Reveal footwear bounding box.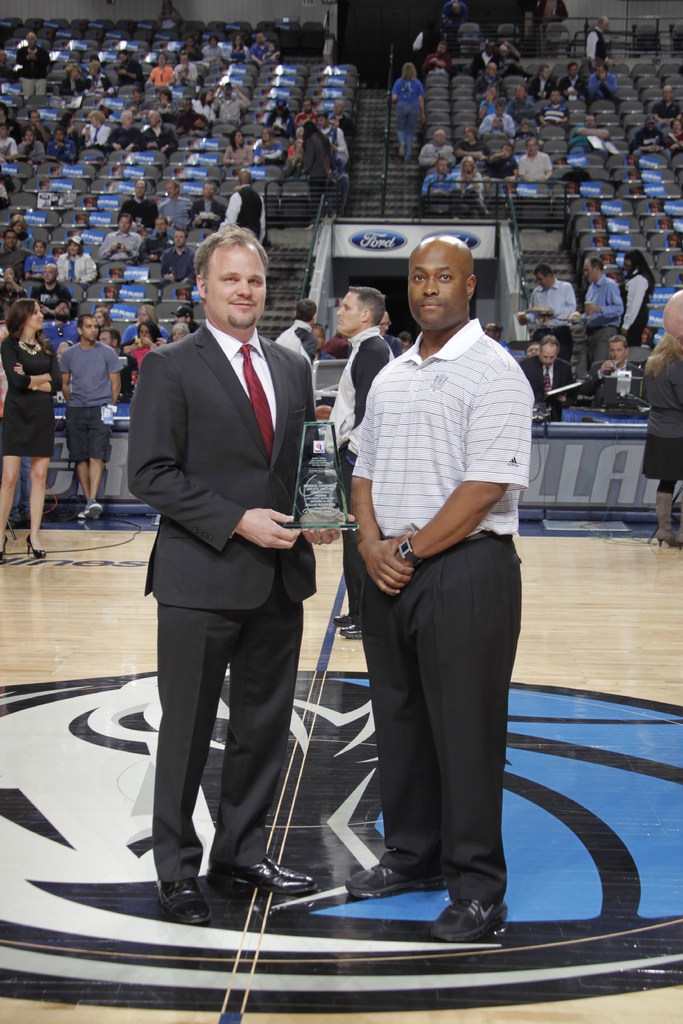
Revealed: BBox(331, 610, 362, 640).
